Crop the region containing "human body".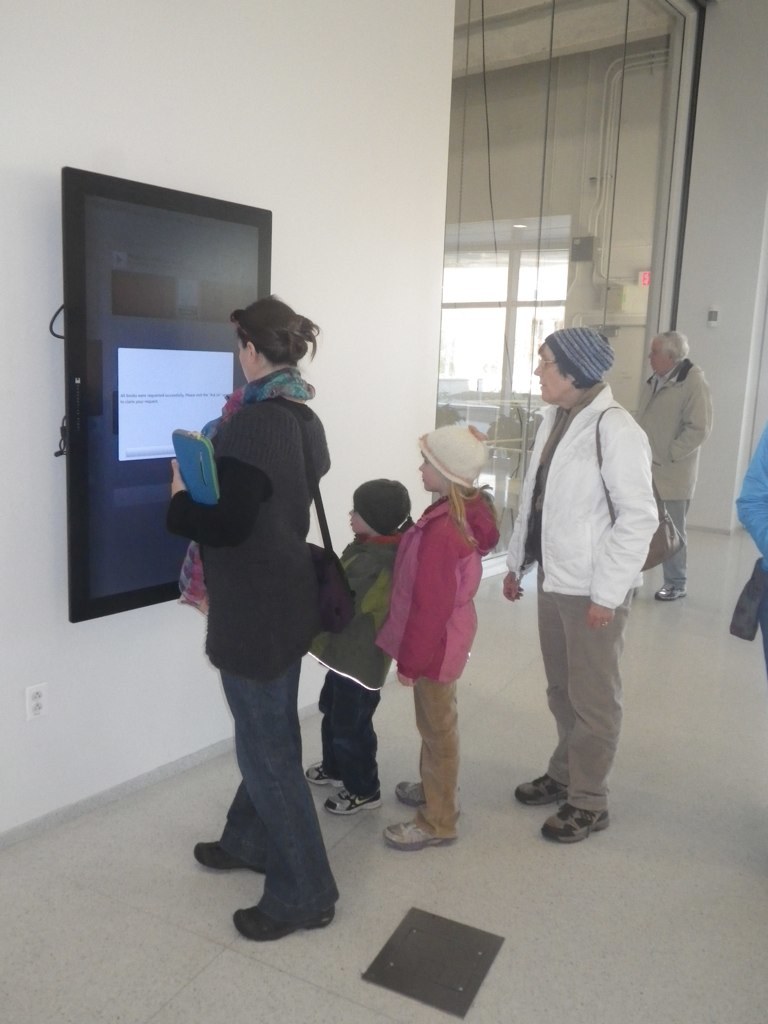
Crop region: 633 355 720 602.
